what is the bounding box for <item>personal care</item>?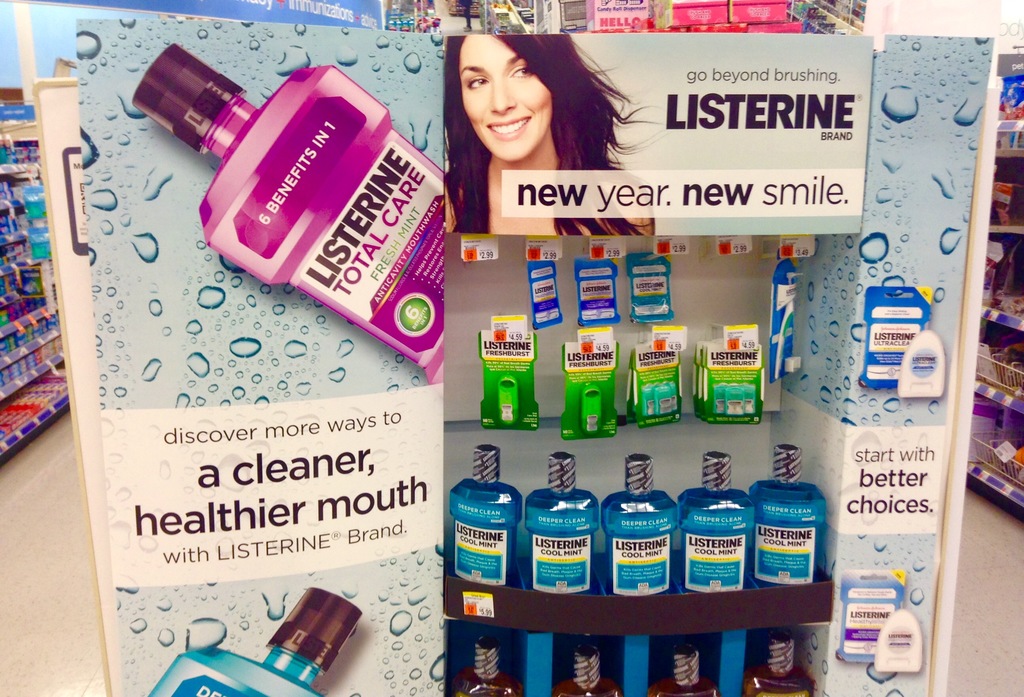
select_region(149, 580, 367, 696).
